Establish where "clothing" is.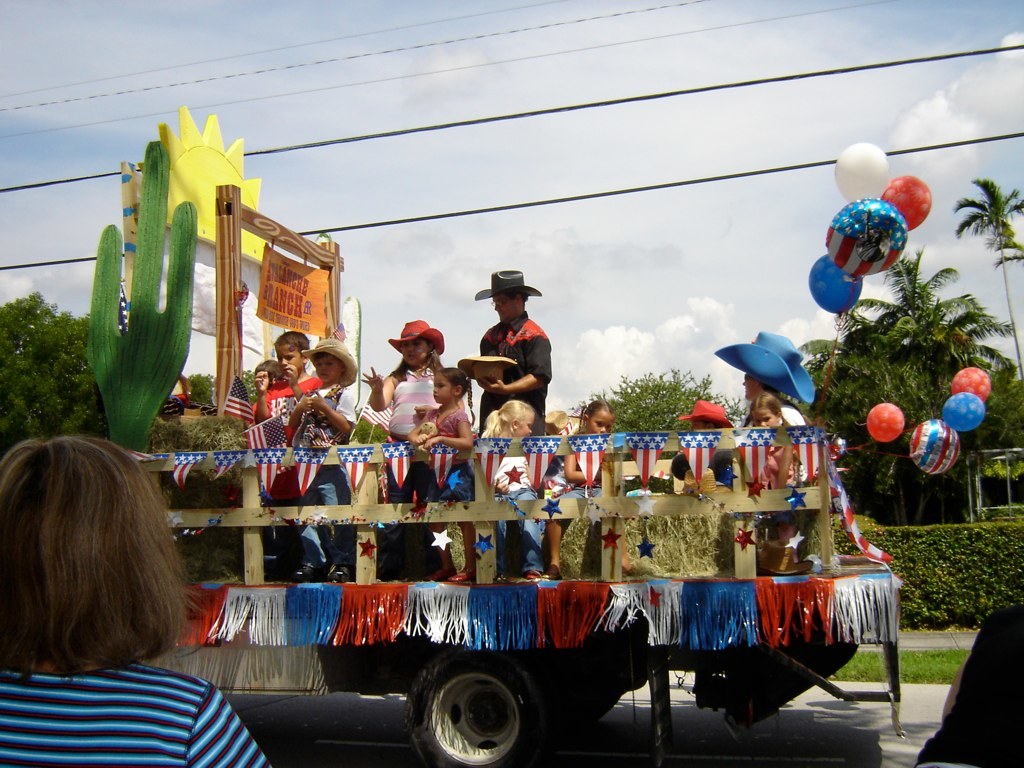
Established at Rect(418, 400, 472, 507).
